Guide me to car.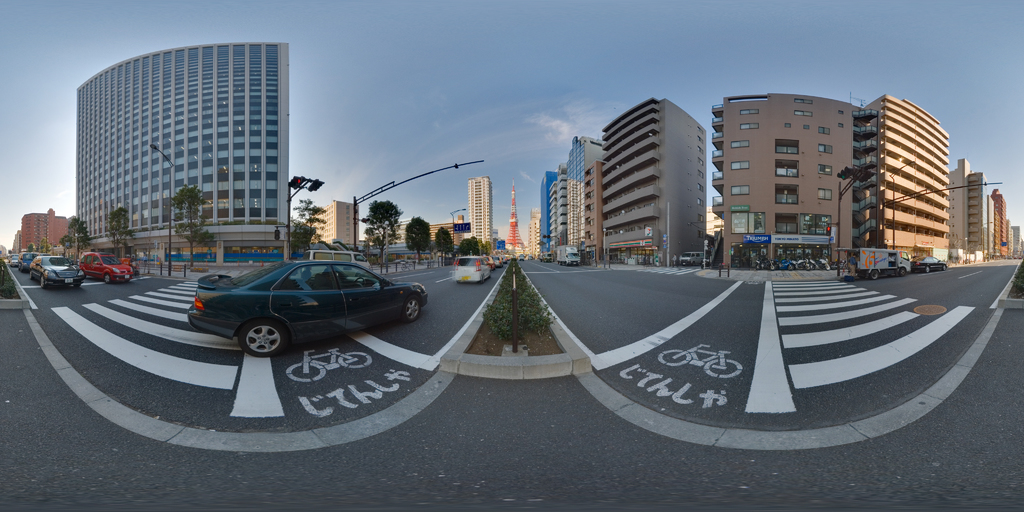
Guidance: [left=20, top=252, right=40, bottom=269].
